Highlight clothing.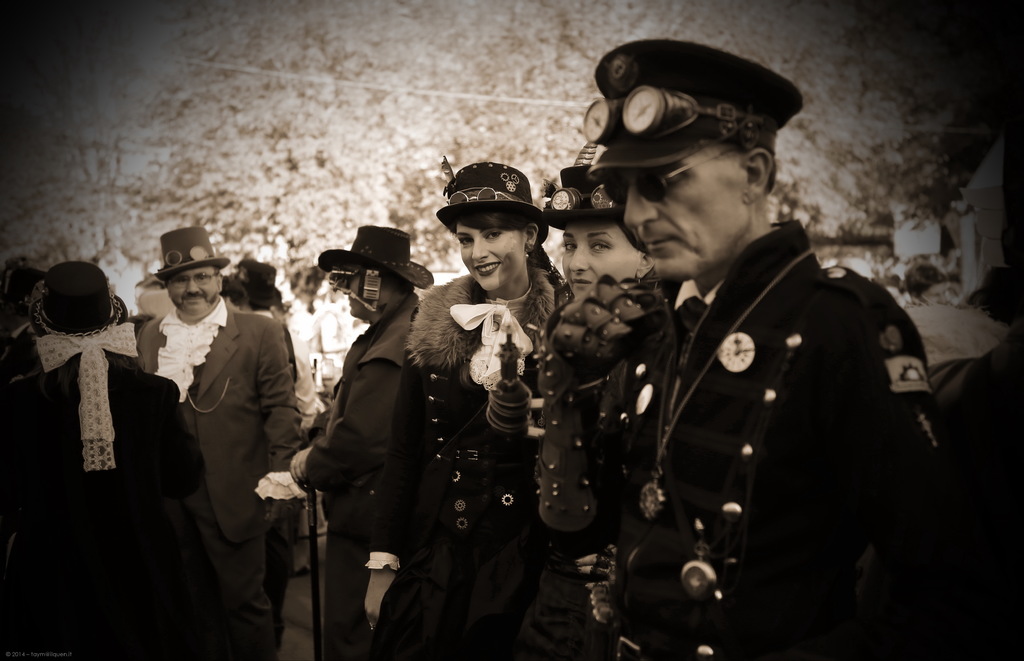
Highlighted region: 509:299:604:660.
